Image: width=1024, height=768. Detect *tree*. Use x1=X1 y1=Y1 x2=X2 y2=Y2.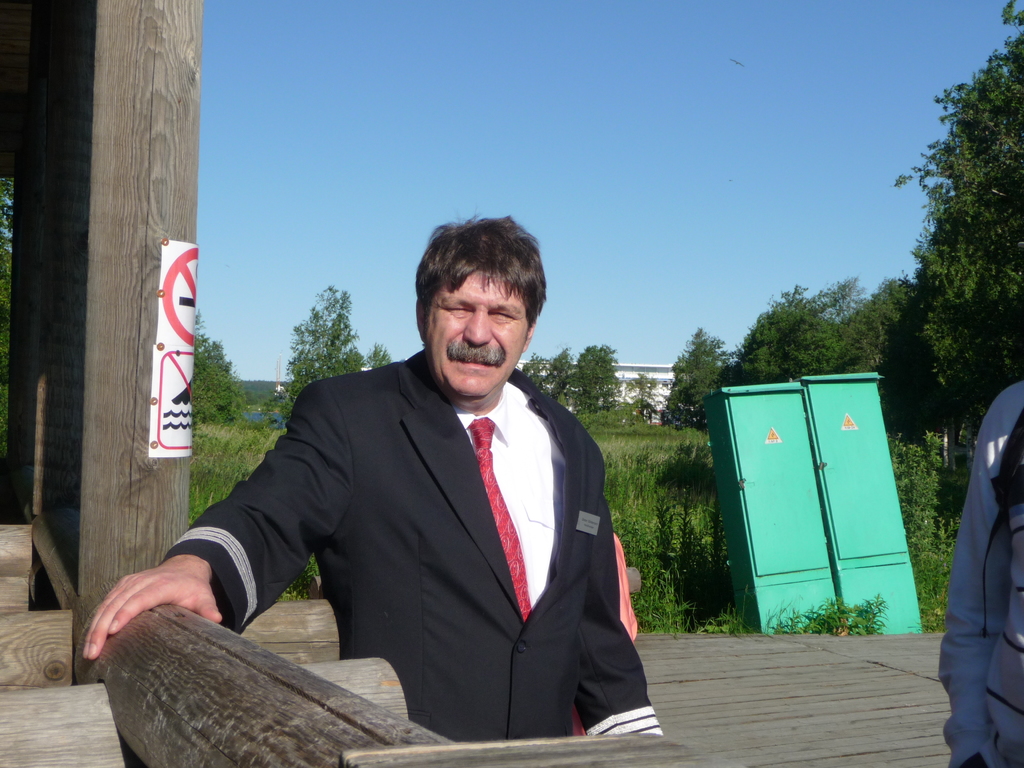
x1=270 y1=282 x2=364 y2=435.
